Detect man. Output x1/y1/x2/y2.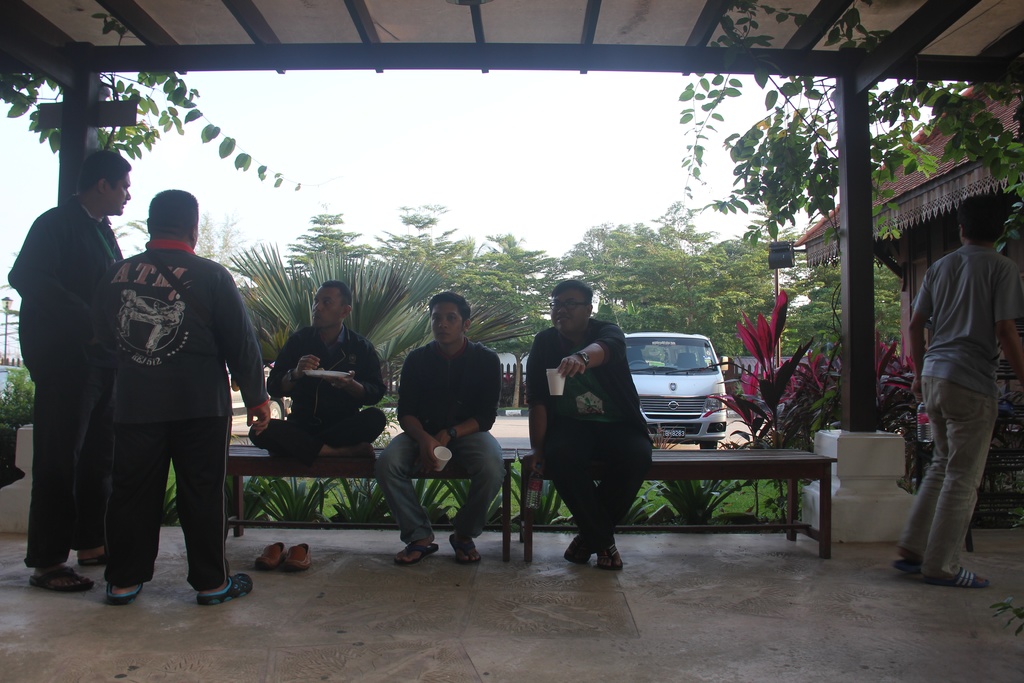
249/279/393/465.
